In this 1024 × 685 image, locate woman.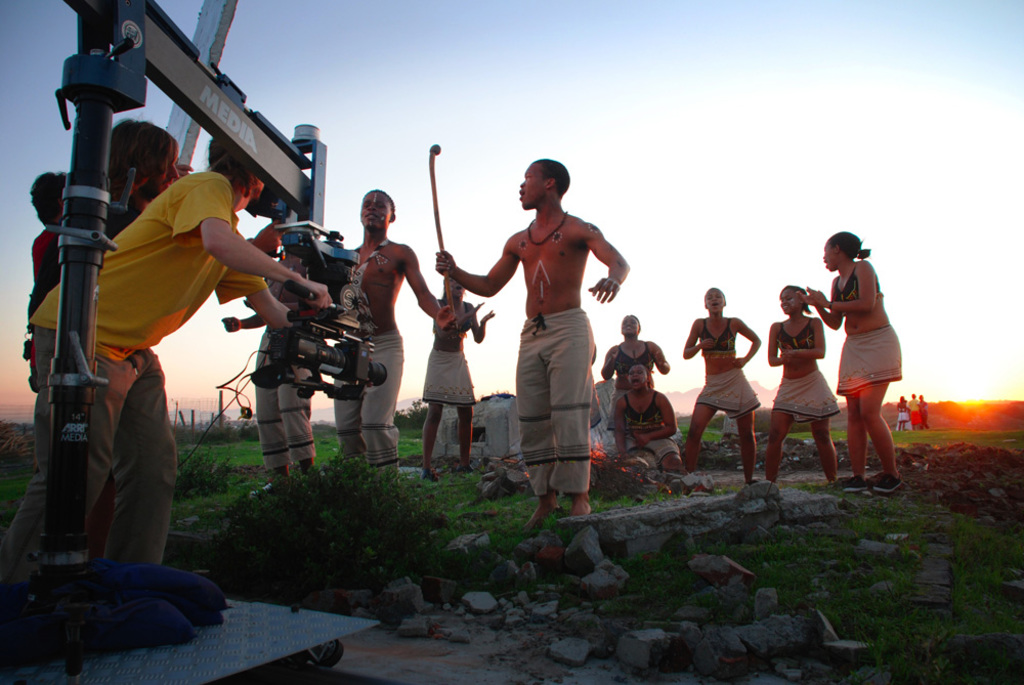
Bounding box: {"x1": 678, "y1": 287, "x2": 763, "y2": 489}.
